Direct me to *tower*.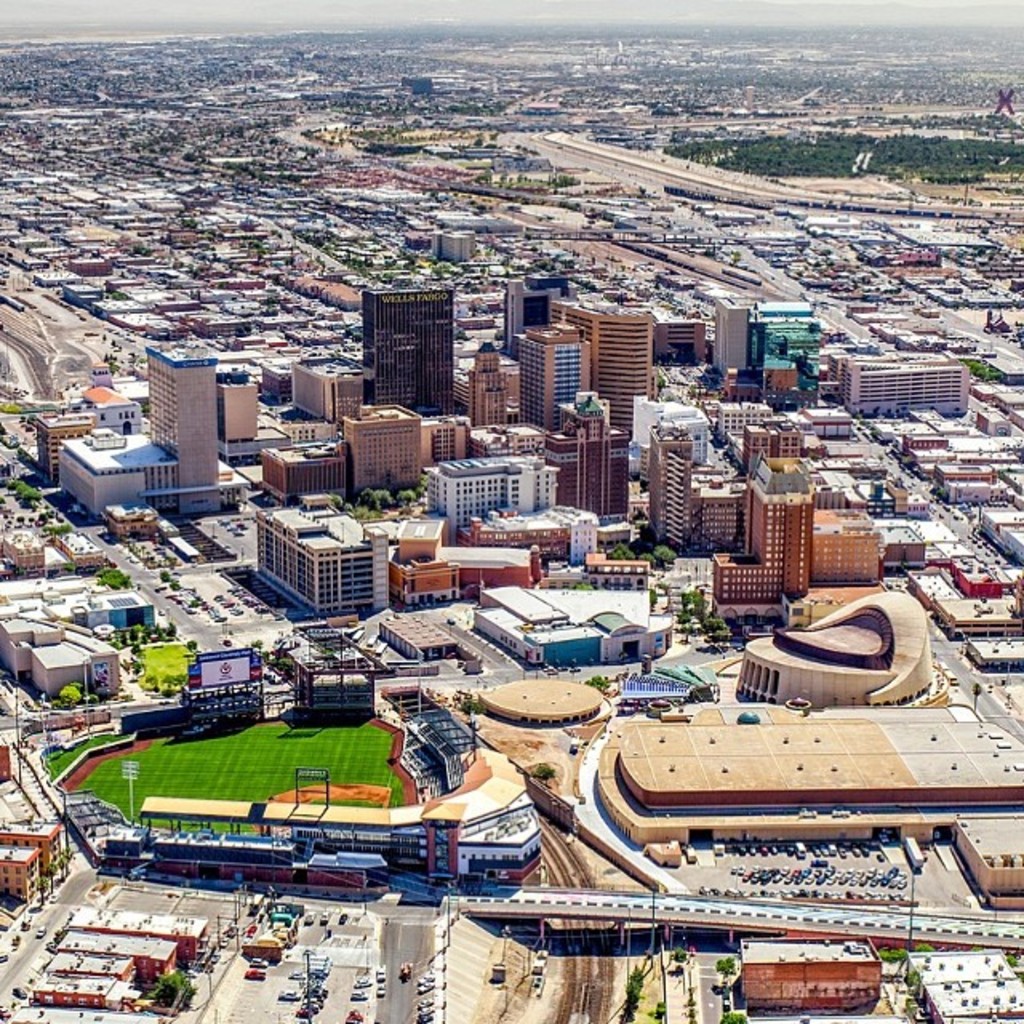
Direction: x1=499 y1=277 x2=581 y2=330.
